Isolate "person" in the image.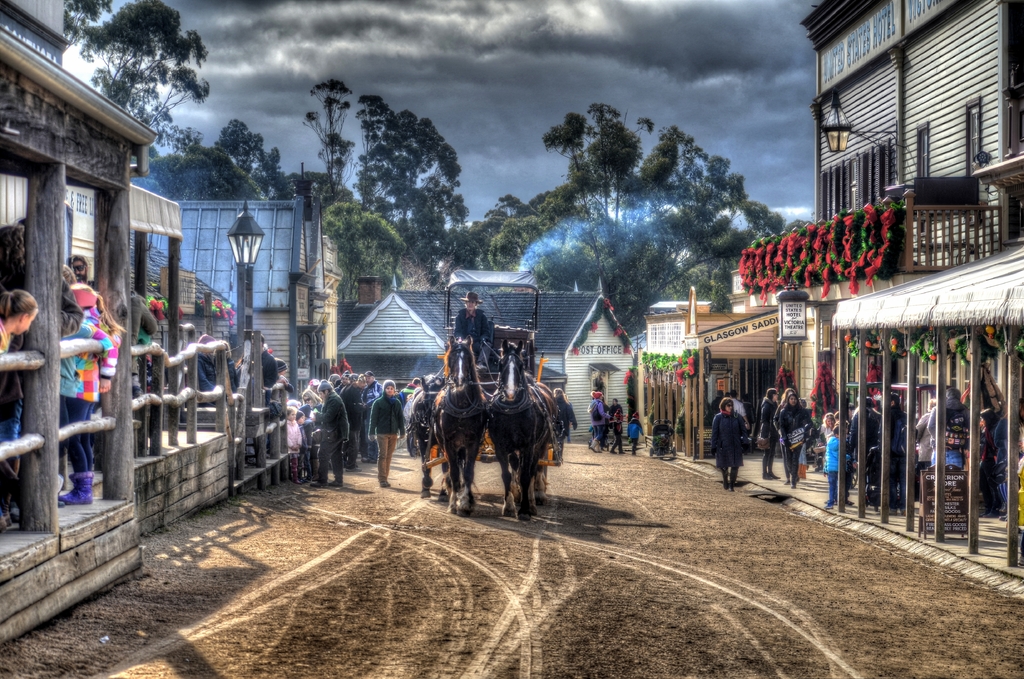
Isolated region: (0,263,22,519).
